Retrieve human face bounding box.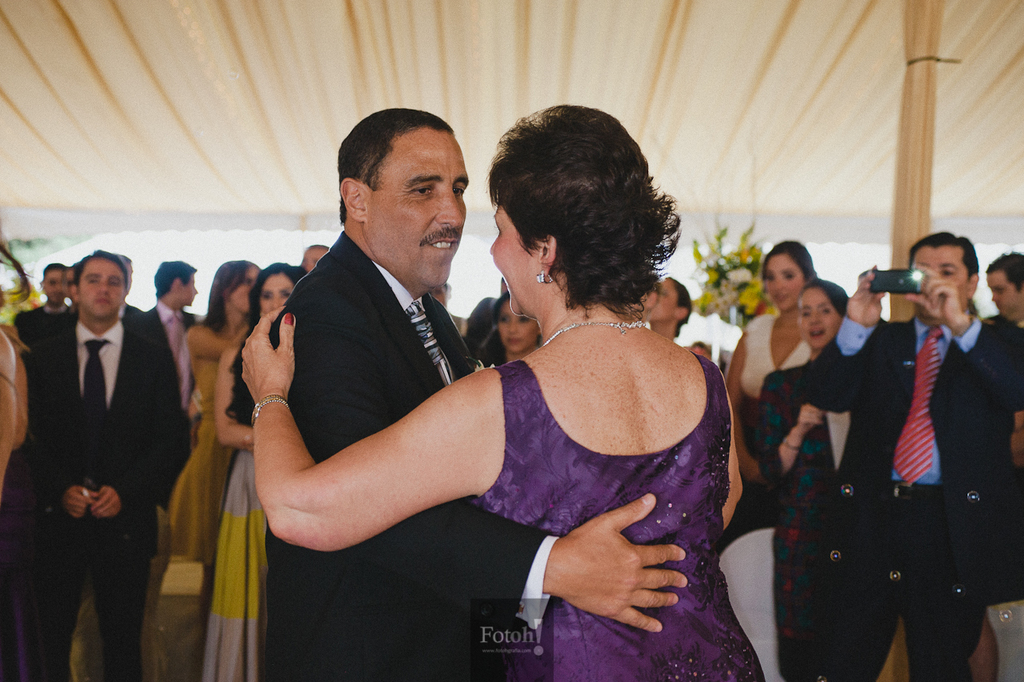
Bounding box: box(262, 275, 298, 316).
